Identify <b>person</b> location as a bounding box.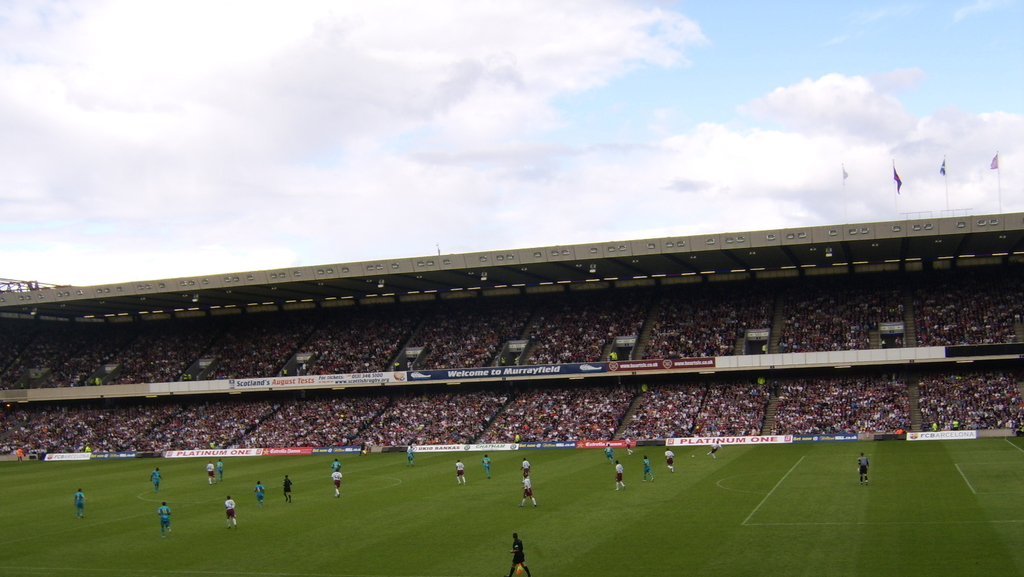
{"left": 664, "top": 444, "right": 675, "bottom": 469}.
